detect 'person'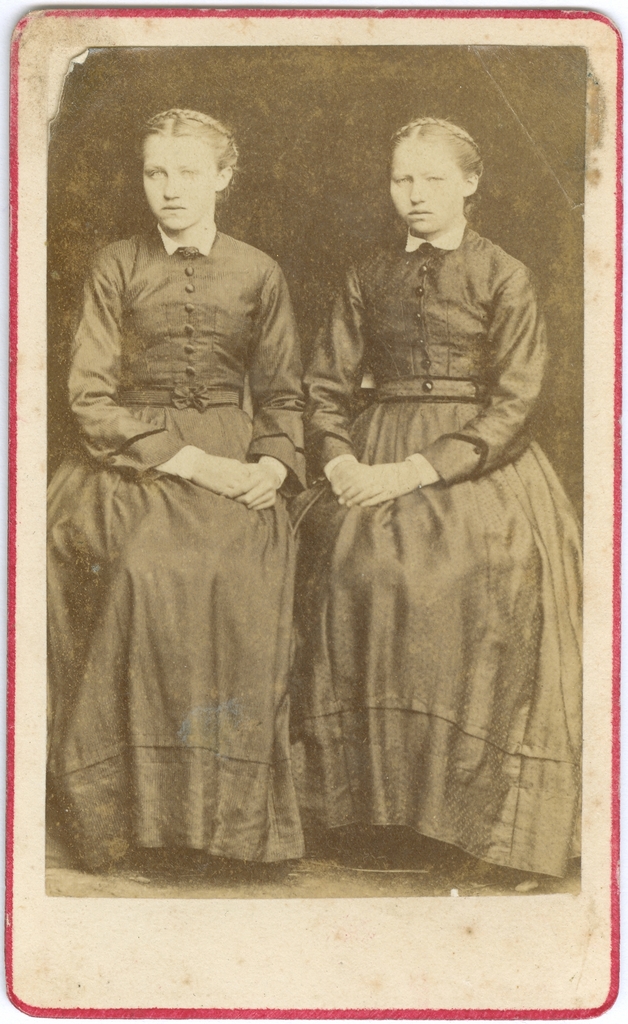
{"x1": 294, "y1": 117, "x2": 583, "y2": 876}
